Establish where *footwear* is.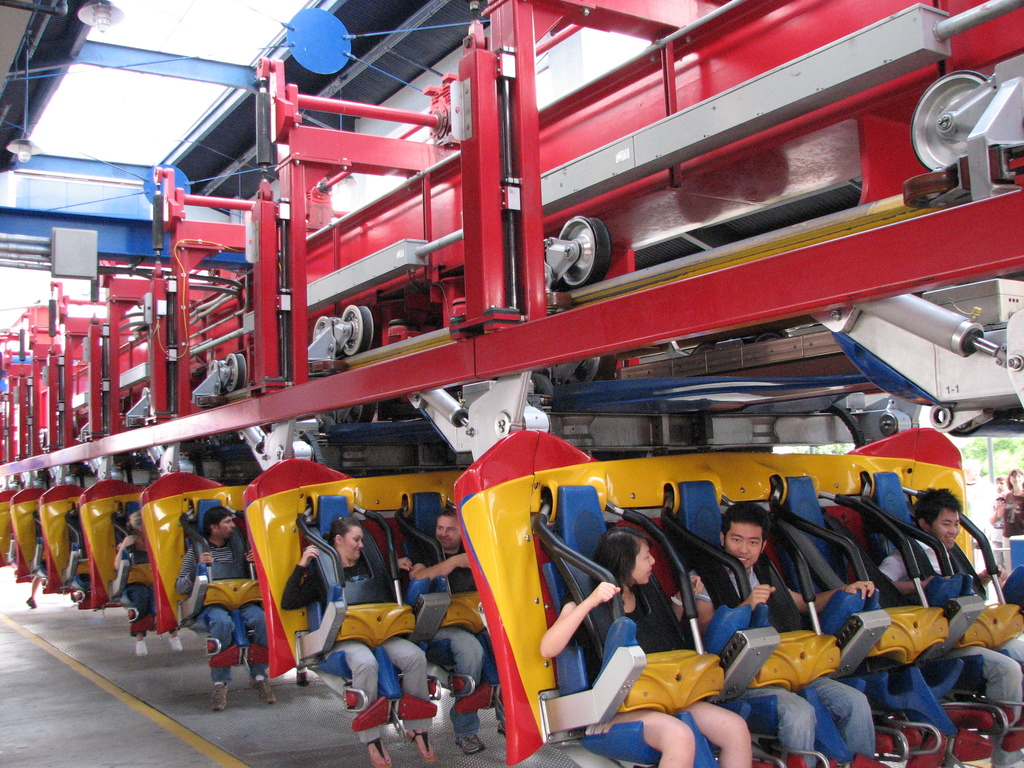
Established at bbox=[454, 736, 490, 755].
